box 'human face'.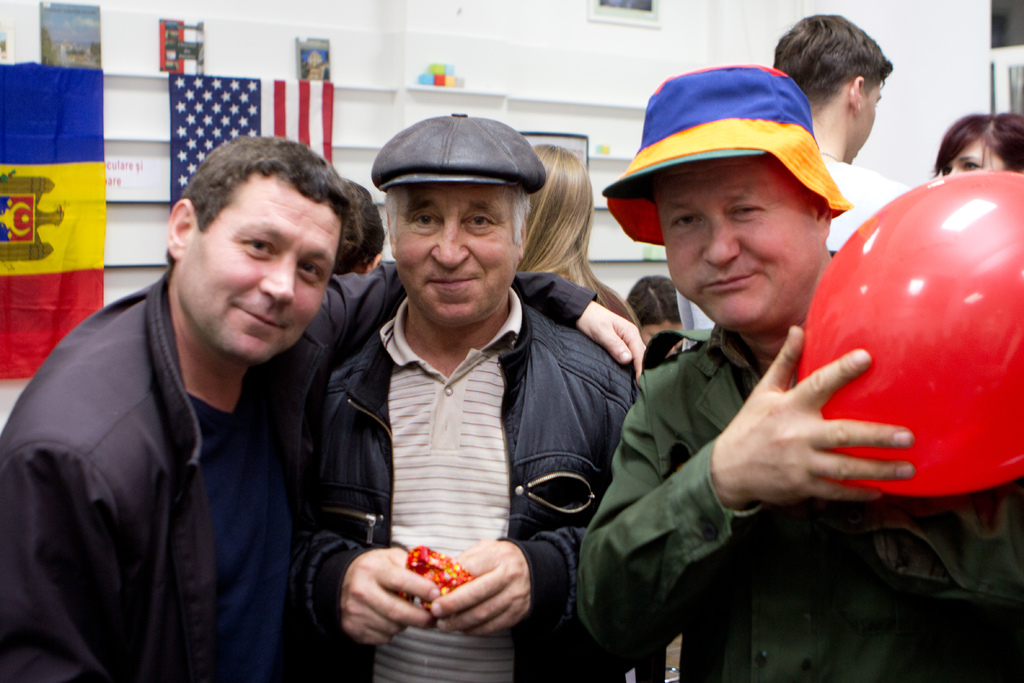
{"x1": 652, "y1": 155, "x2": 821, "y2": 331}.
